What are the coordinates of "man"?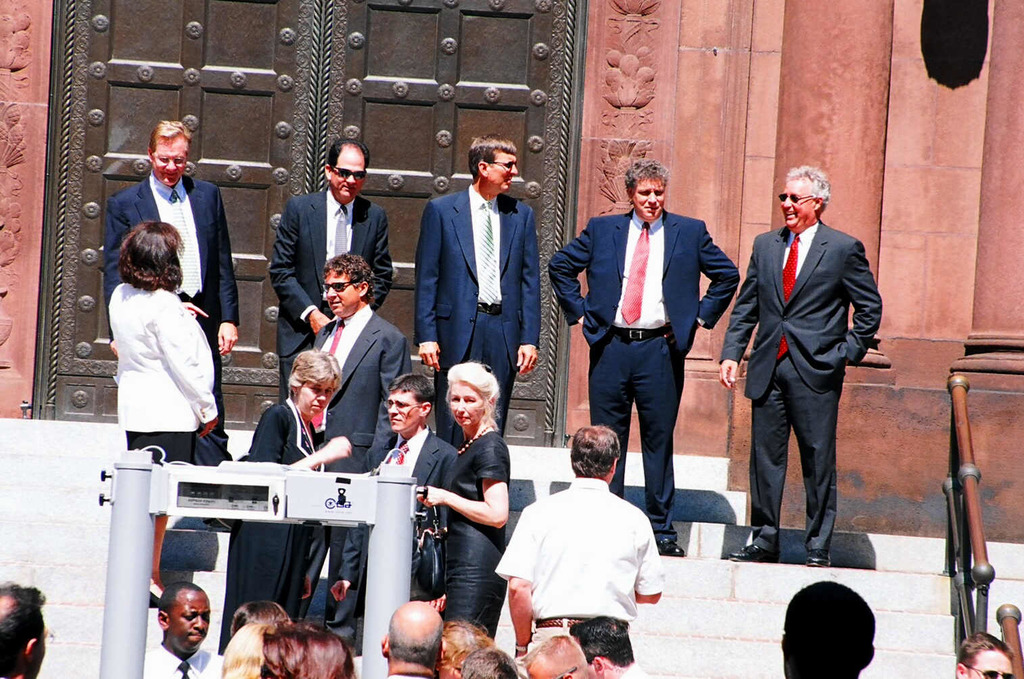
bbox=[463, 648, 521, 678].
